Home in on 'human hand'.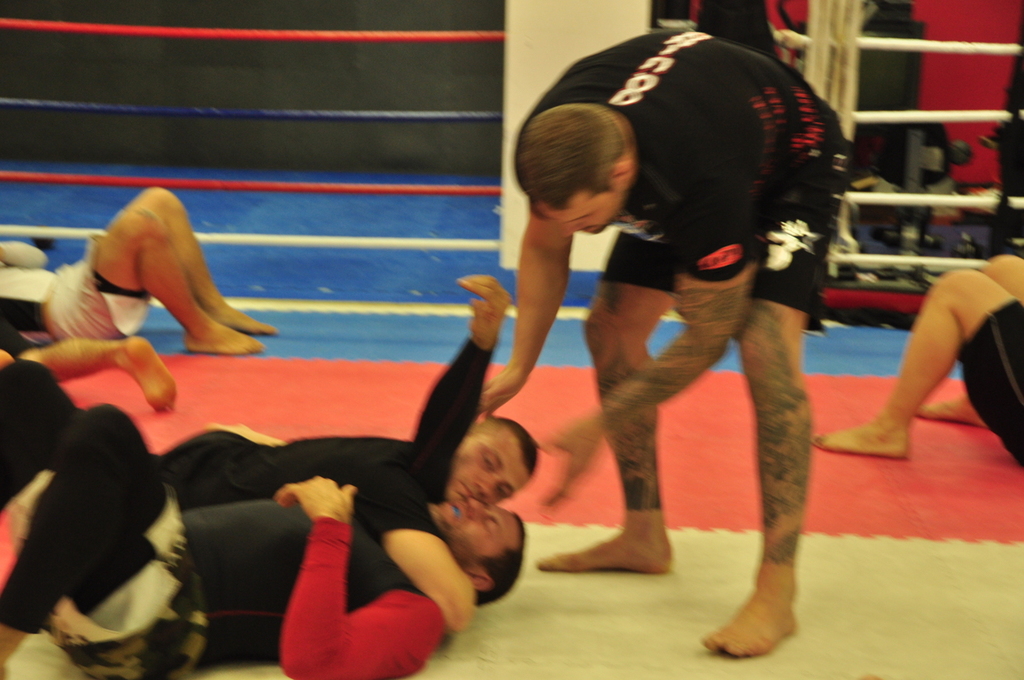
Homed in at {"left": 537, "top": 418, "right": 606, "bottom": 508}.
